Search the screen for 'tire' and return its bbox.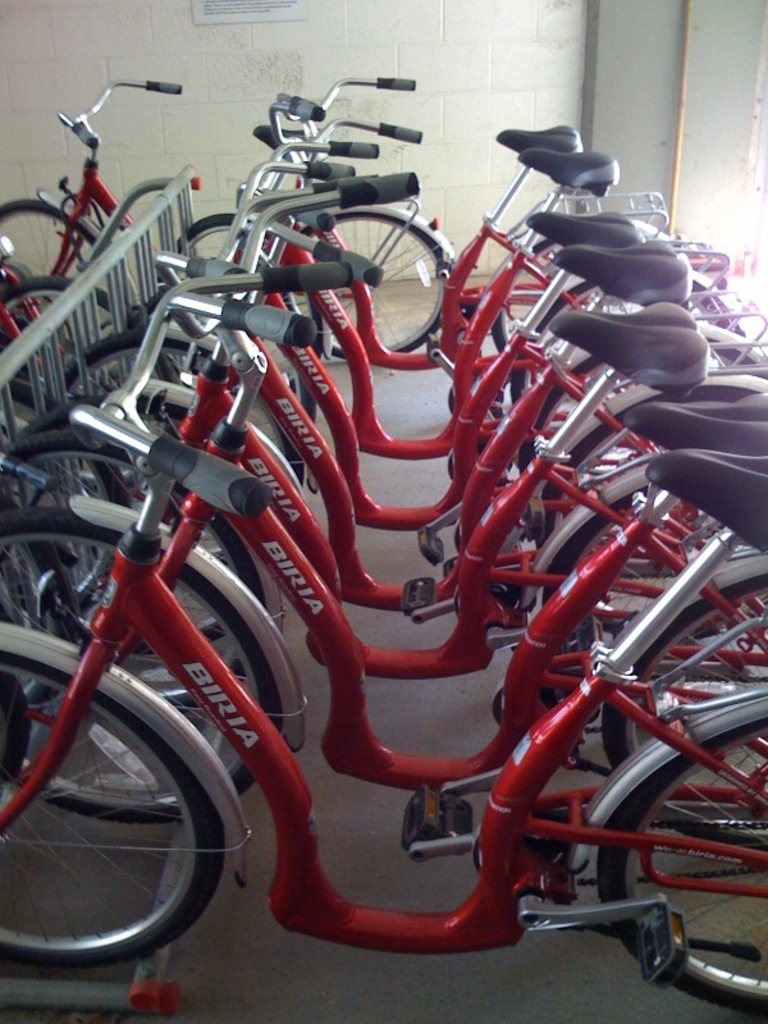
Found: detection(0, 429, 292, 643).
